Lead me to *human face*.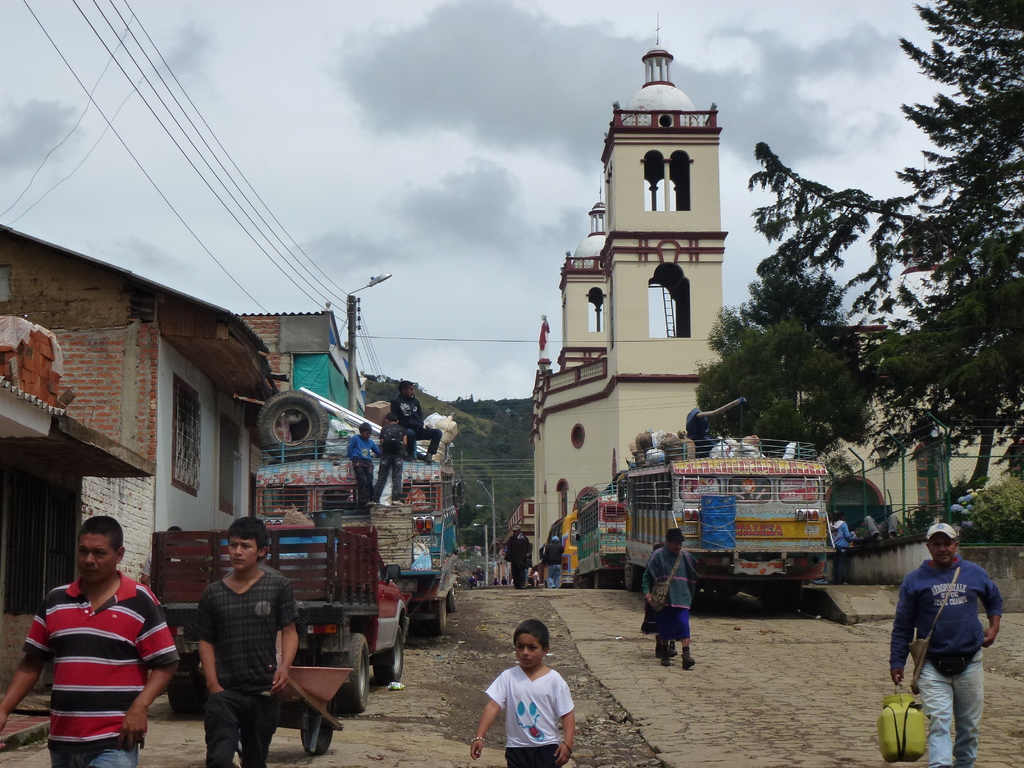
Lead to [519, 633, 543, 667].
